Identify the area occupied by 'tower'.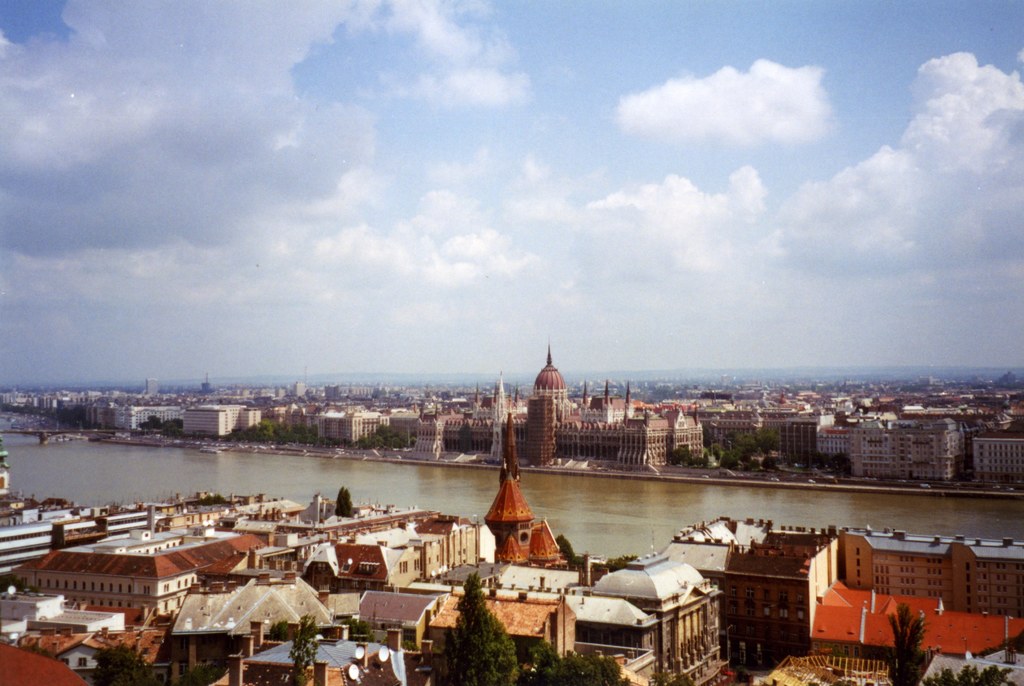
Area: pyautogui.locateOnScreen(143, 376, 164, 394).
